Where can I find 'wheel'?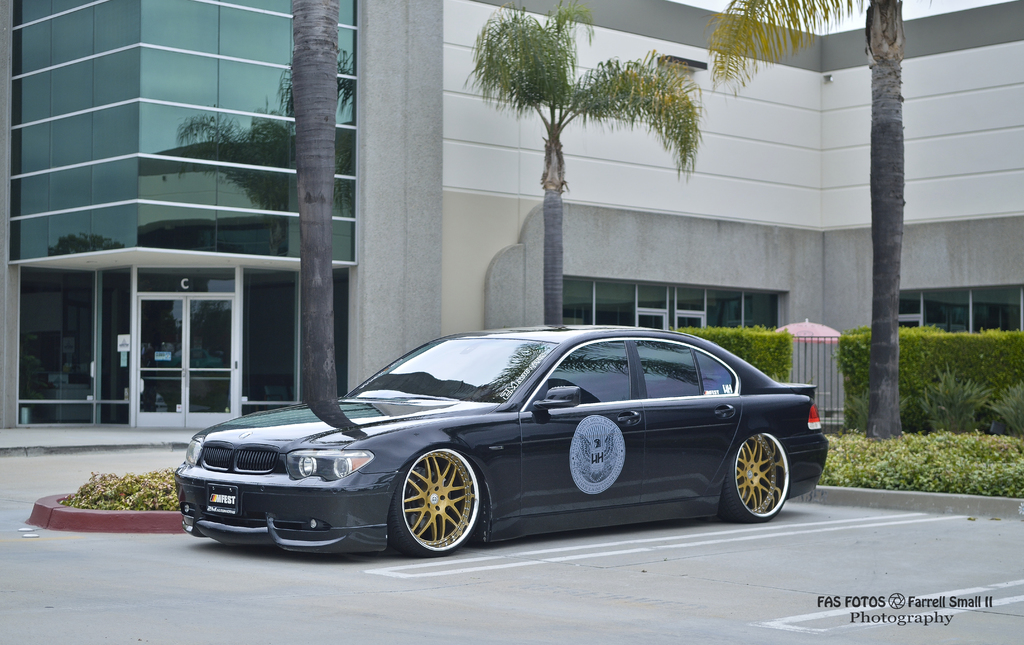
You can find it at select_region(721, 434, 797, 519).
